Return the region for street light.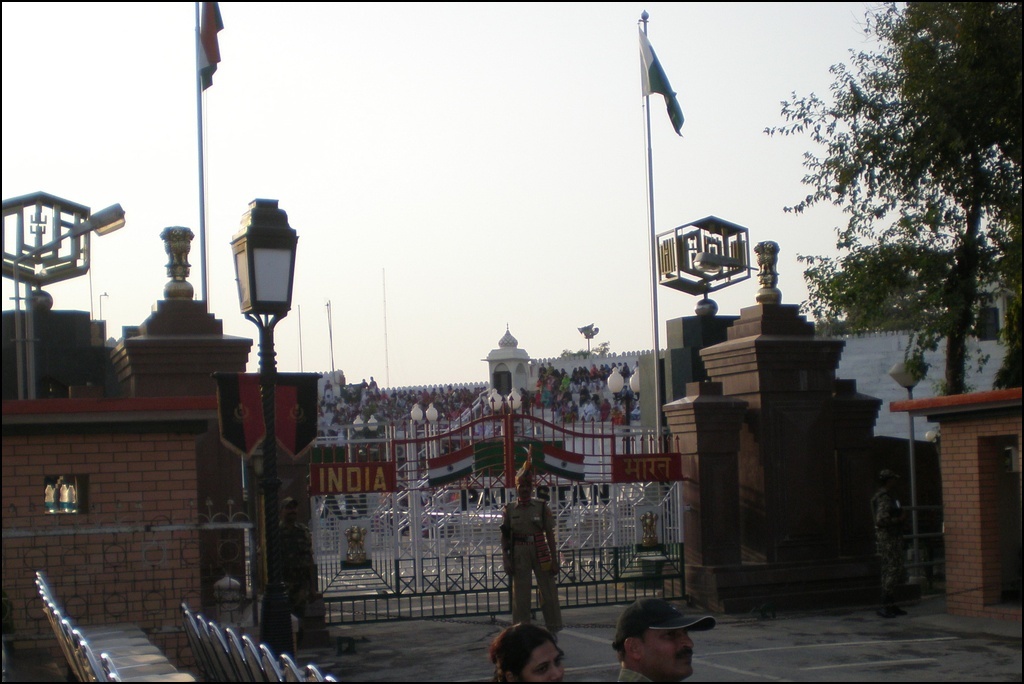
left=227, top=193, right=303, bottom=663.
